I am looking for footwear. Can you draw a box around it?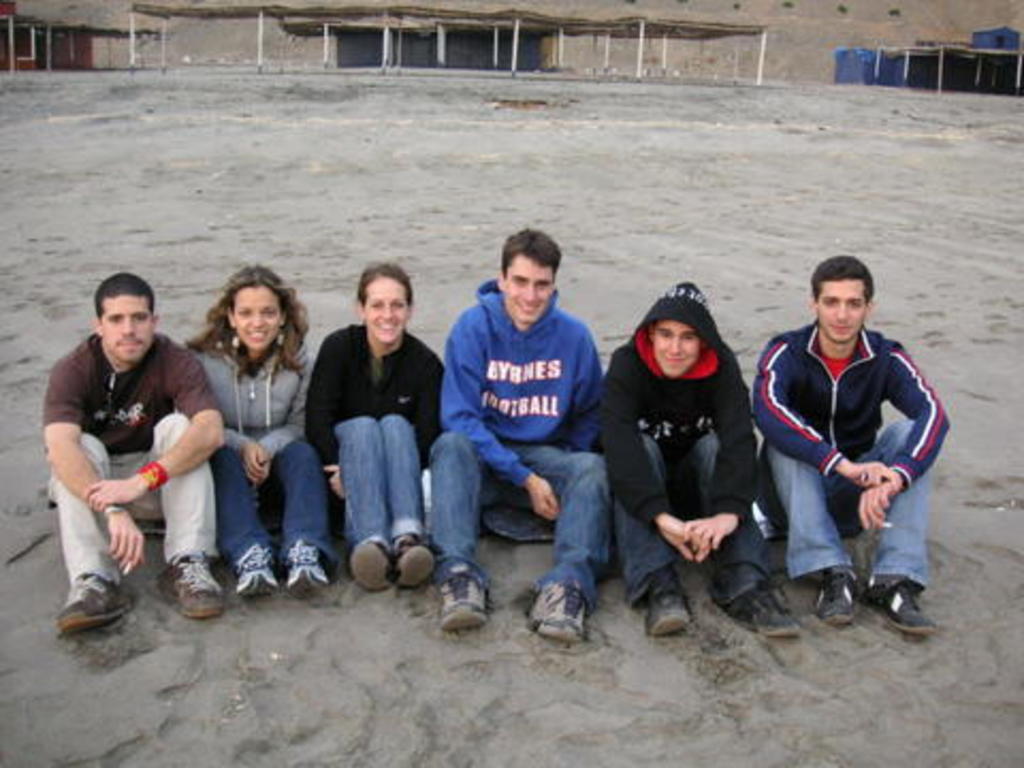
Sure, the bounding box is Rect(730, 580, 800, 636).
